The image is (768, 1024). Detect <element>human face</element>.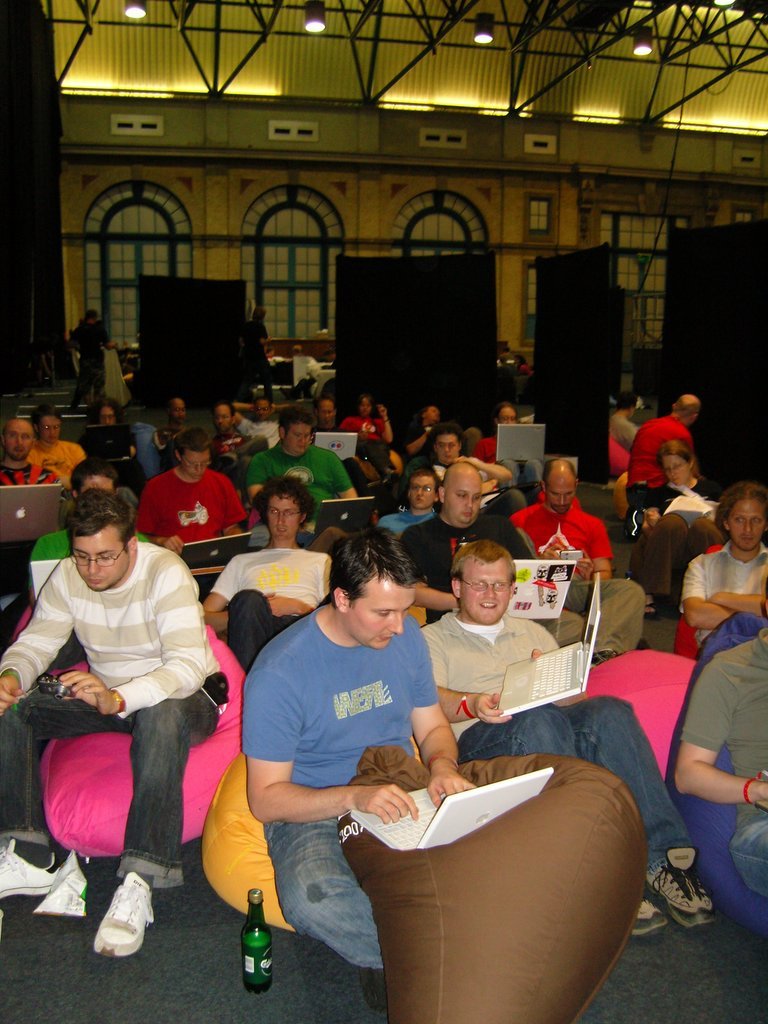
Detection: l=437, t=438, r=460, b=462.
